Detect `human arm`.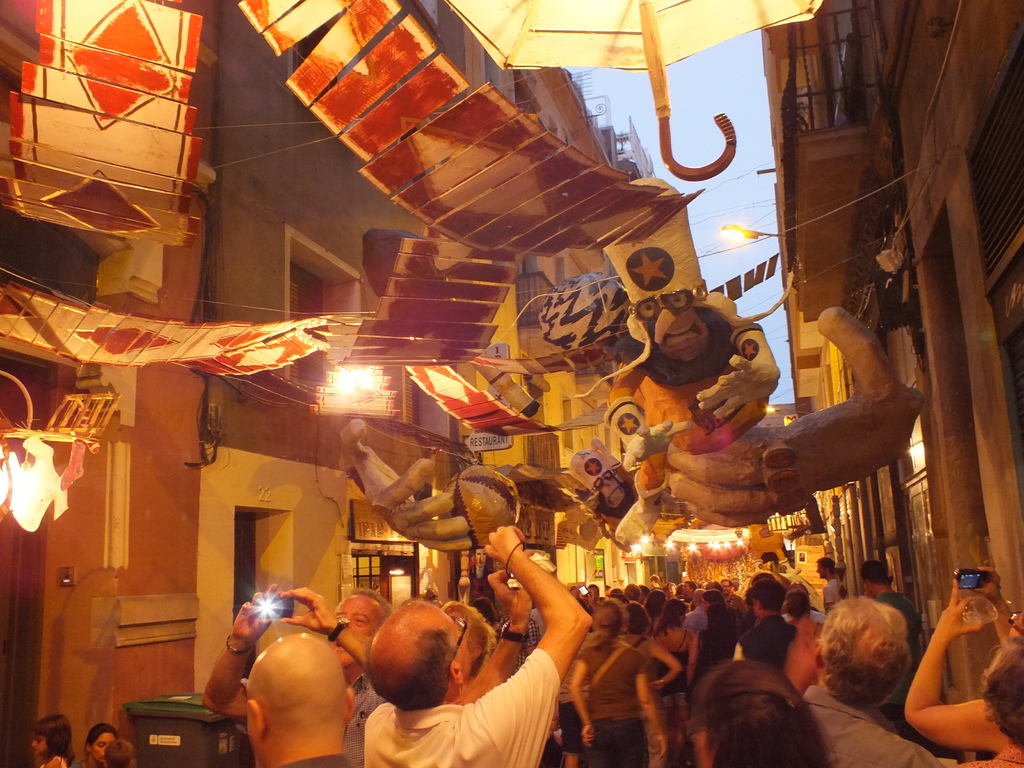
Detected at left=567, top=648, right=596, bottom=744.
